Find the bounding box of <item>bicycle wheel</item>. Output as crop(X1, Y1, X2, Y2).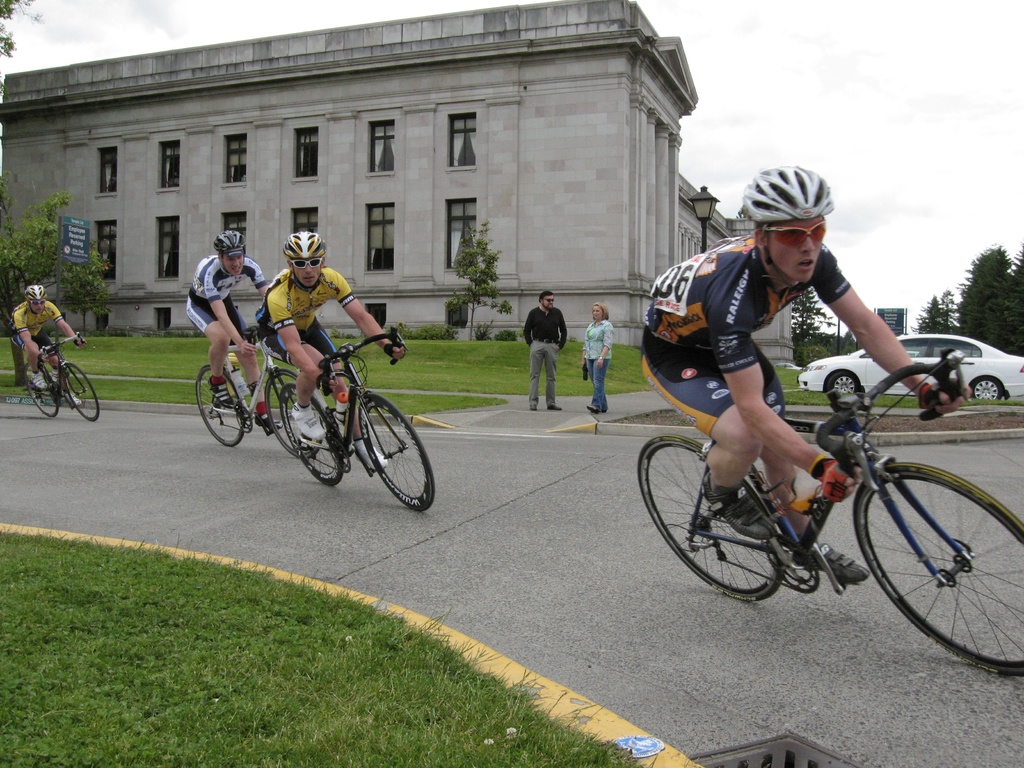
crop(267, 367, 318, 459).
